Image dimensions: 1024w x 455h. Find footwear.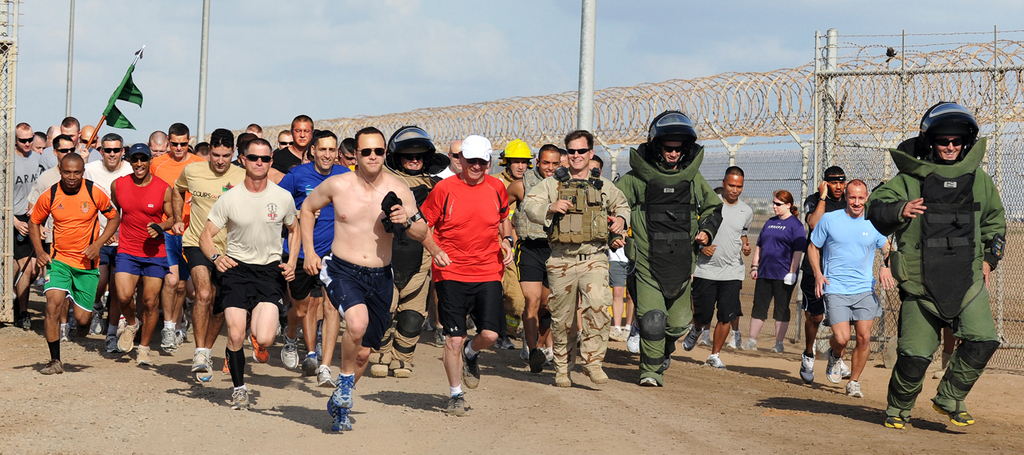
827, 350, 839, 381.
